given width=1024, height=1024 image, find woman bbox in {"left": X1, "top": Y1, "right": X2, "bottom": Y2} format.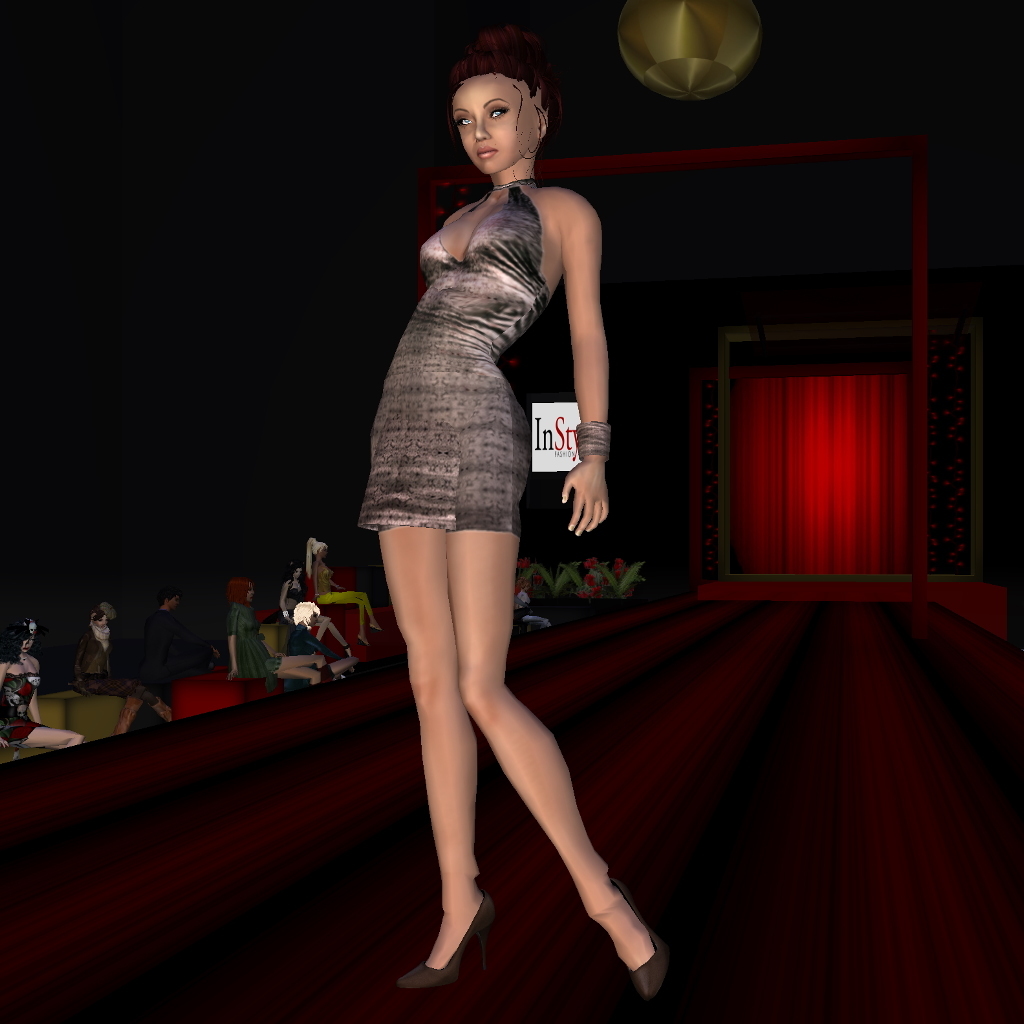
{"left": 0, "top": 618, "right": 86, "bottom": 760}.
